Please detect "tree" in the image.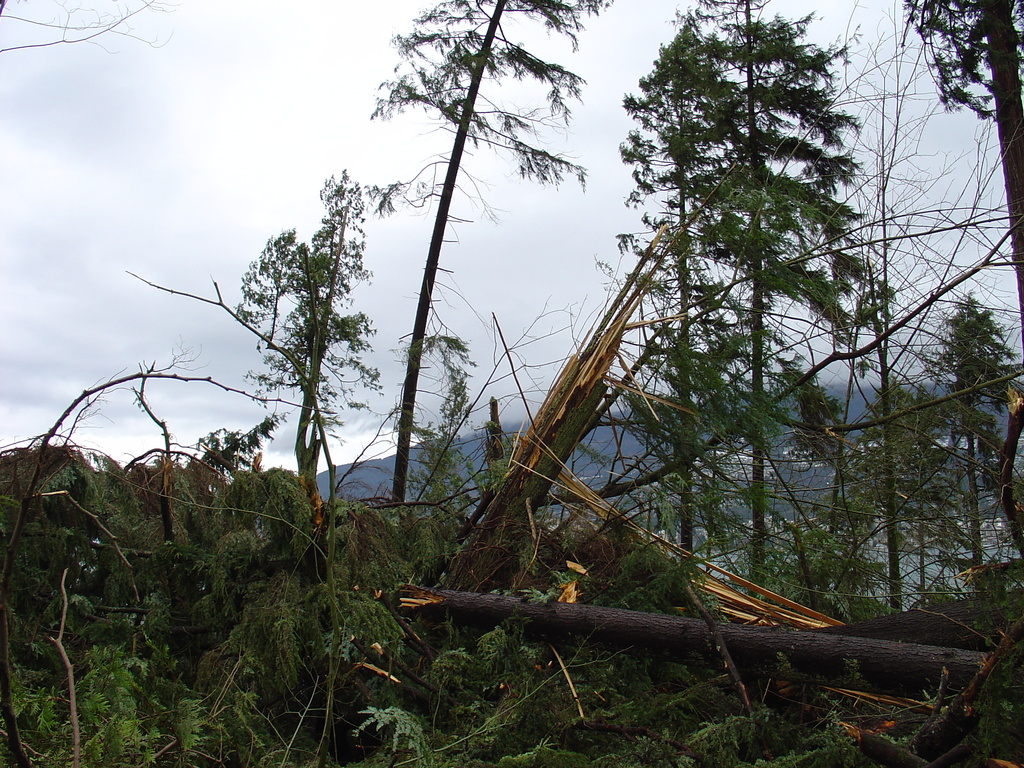
<bbox>902, 0, 1023, 374</bbox>.
